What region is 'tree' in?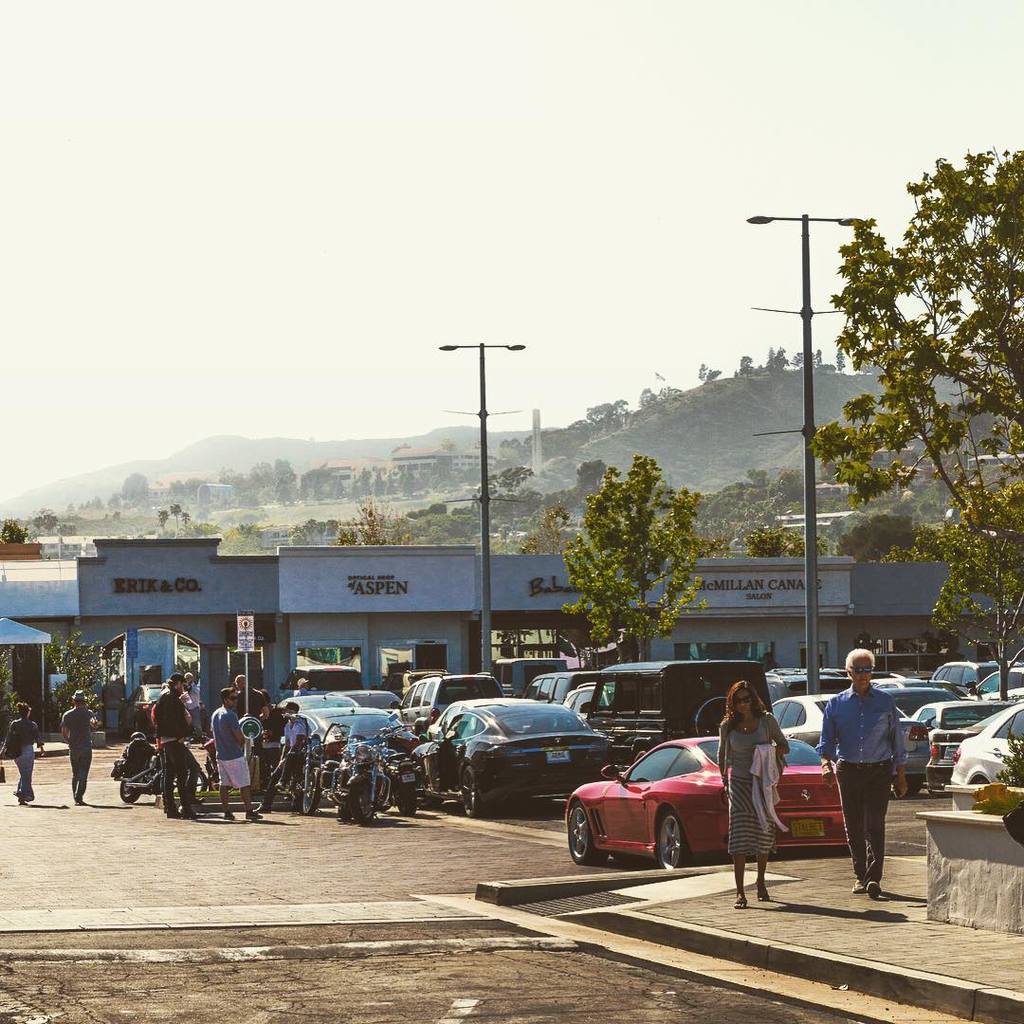
<region>832, 516, 930, 558</region>.
